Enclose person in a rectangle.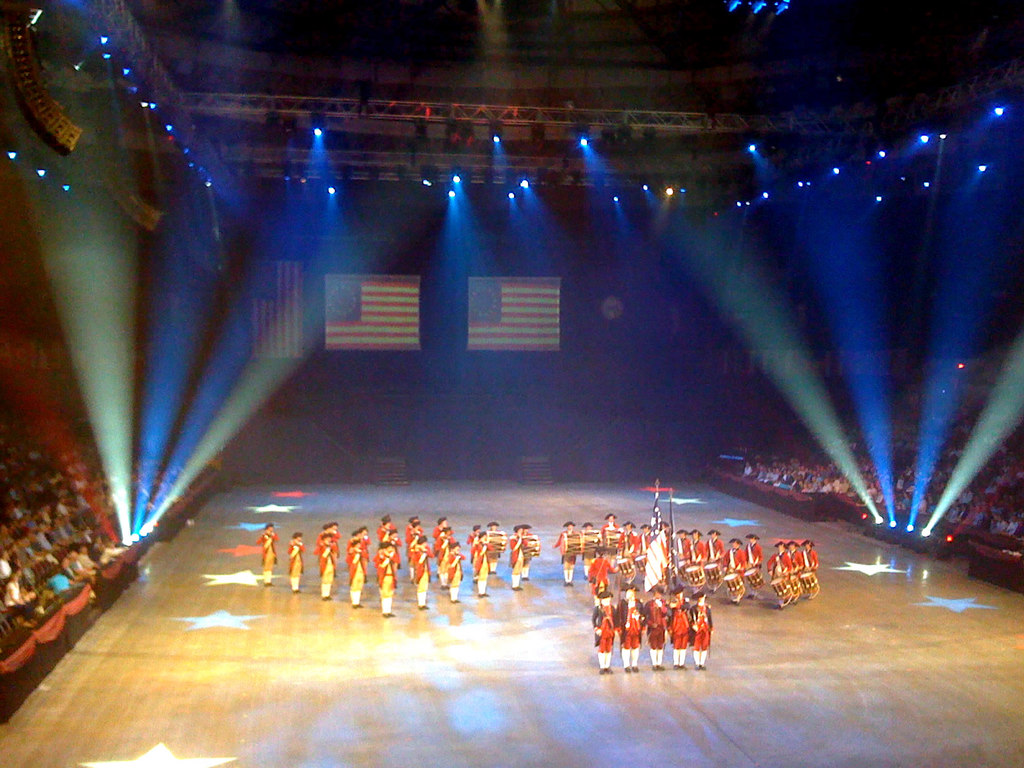
box(659, 516, 678, 592).
